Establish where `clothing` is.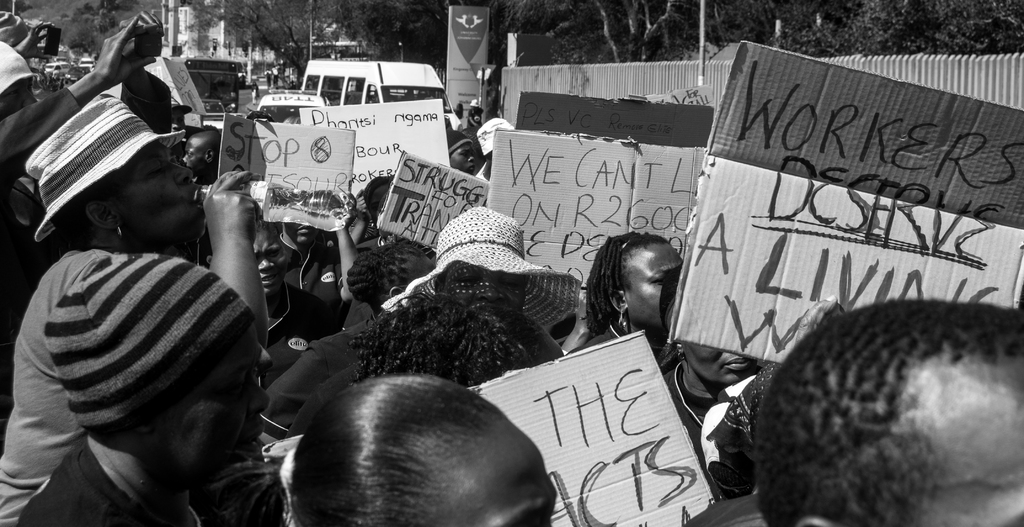
Established at bbox=[0, 235, 98, 525].
